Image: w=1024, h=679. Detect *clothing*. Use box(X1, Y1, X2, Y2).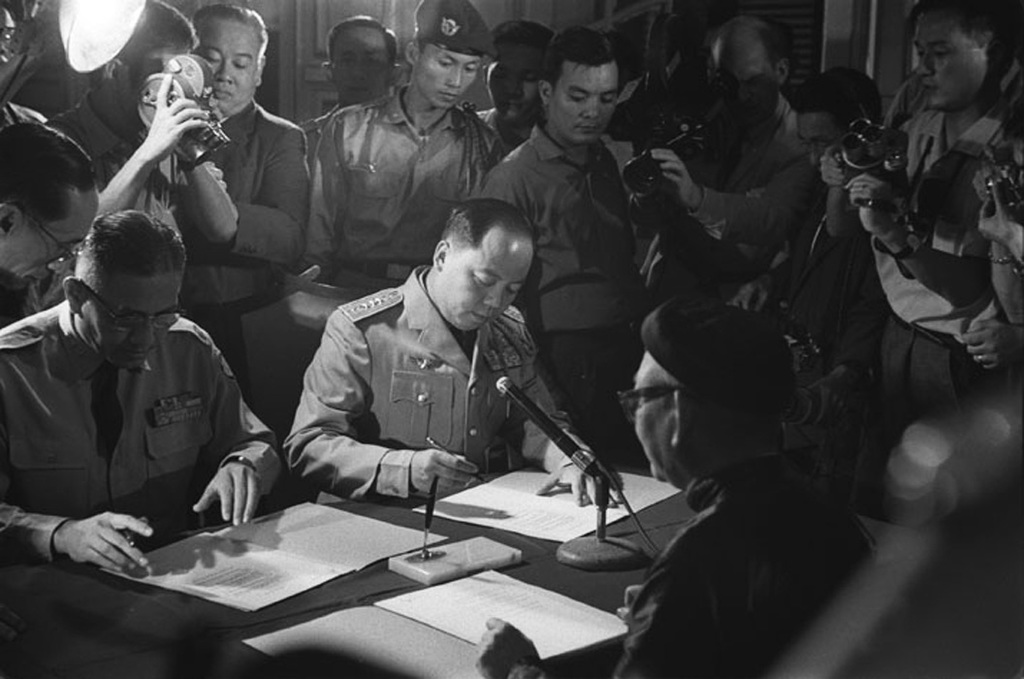
box(485, 112, 669, 458).
